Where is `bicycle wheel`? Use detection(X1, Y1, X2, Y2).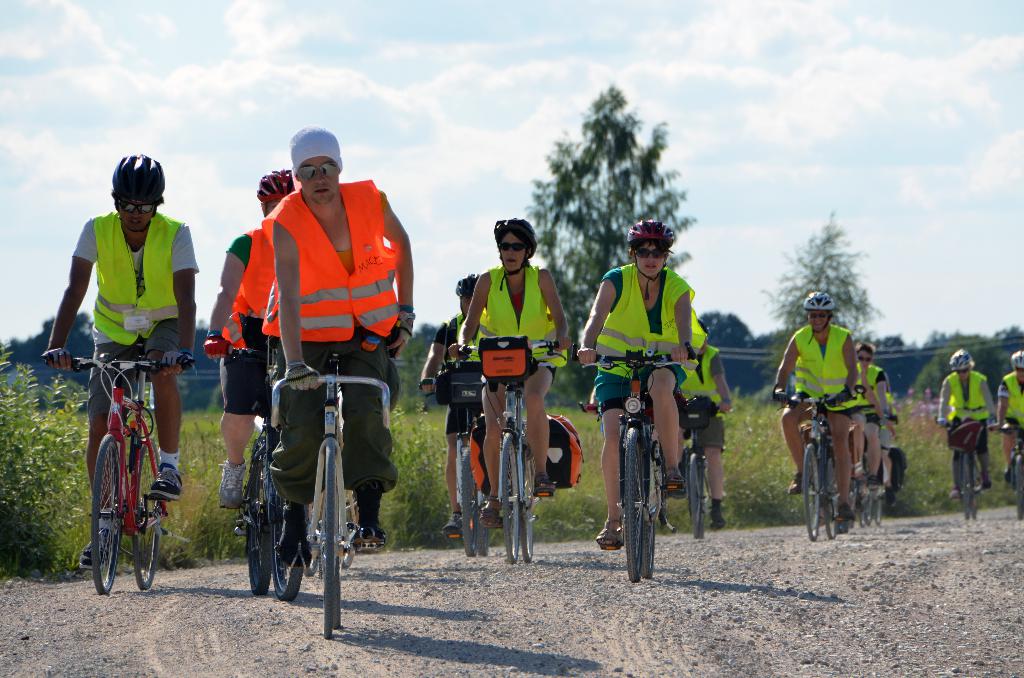
detection(964, 449, 977, 517).
